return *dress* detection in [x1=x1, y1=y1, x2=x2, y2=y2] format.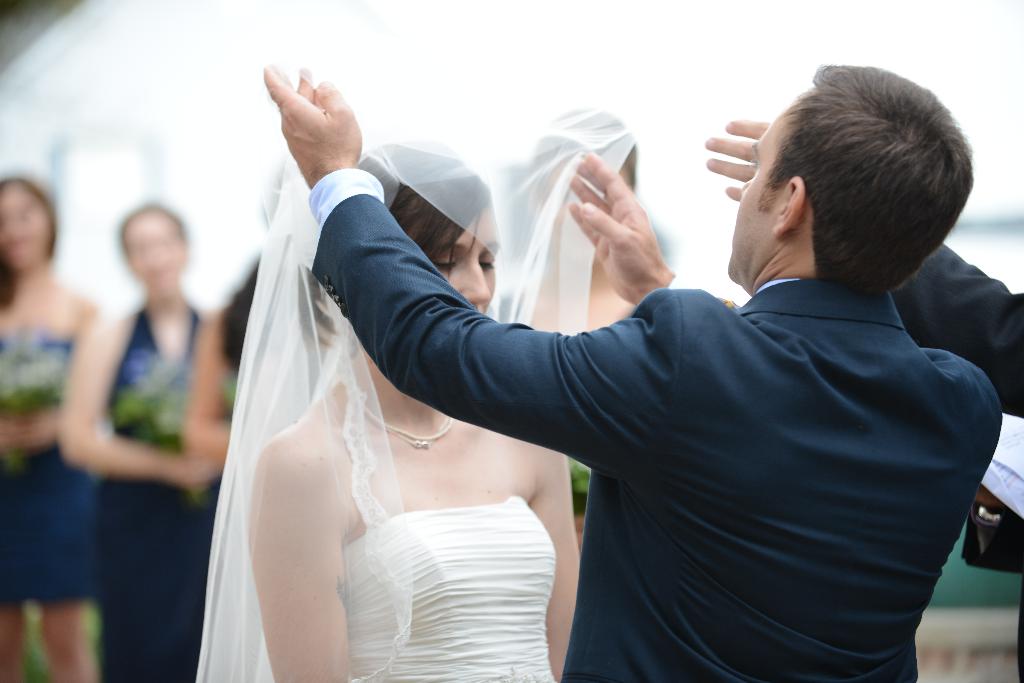
[x1=0, y1=335, x2=99, y2=602].
